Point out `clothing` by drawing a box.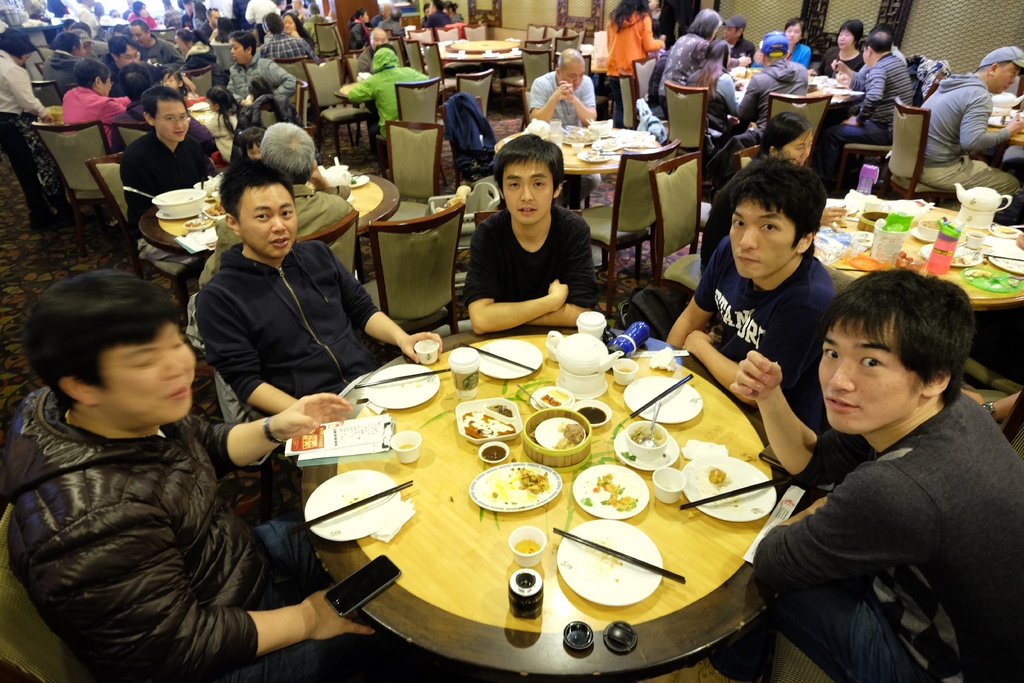
bbox(337, 49, 427, 149).
